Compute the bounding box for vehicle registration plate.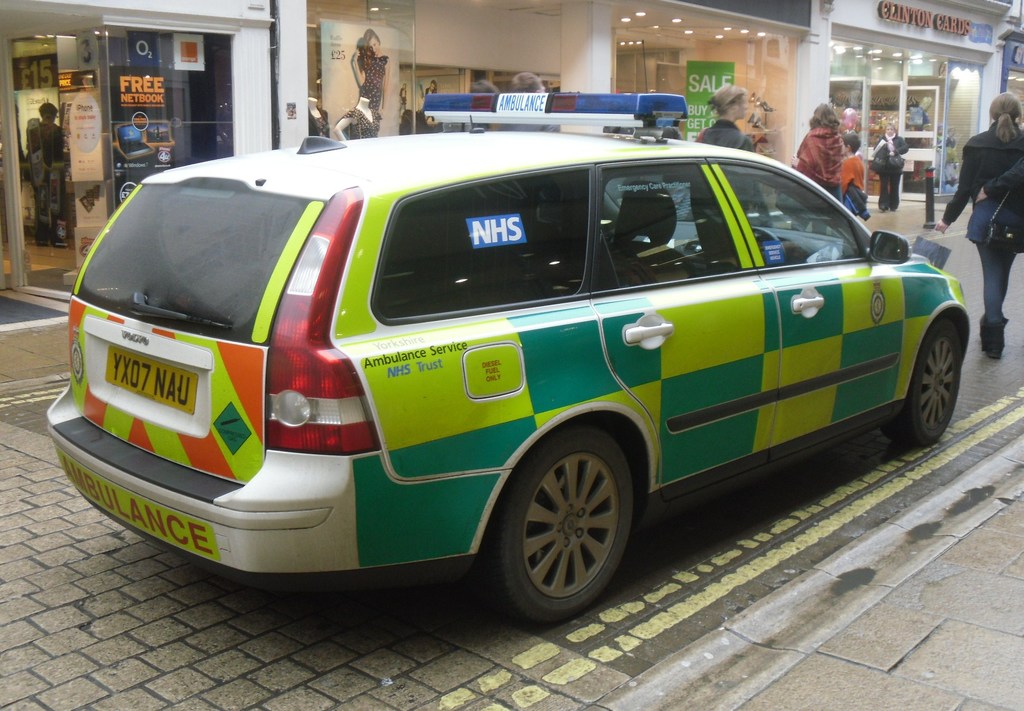
bbox(103, 345, 188, 420).
